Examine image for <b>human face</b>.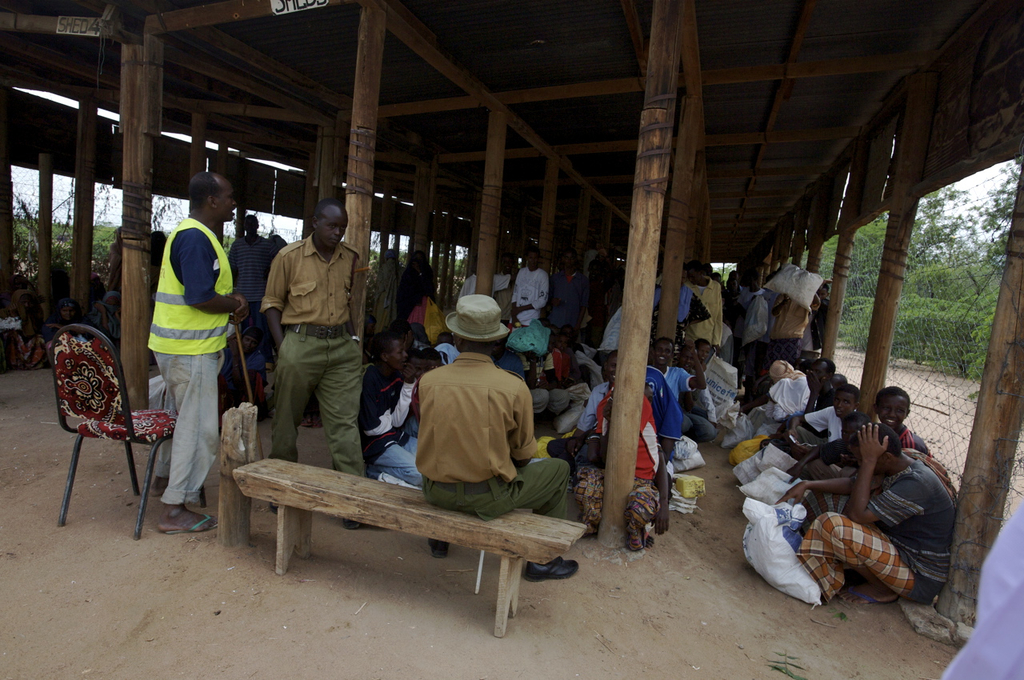
Examination result: left=648, top=331, right=681, bottom=367.
